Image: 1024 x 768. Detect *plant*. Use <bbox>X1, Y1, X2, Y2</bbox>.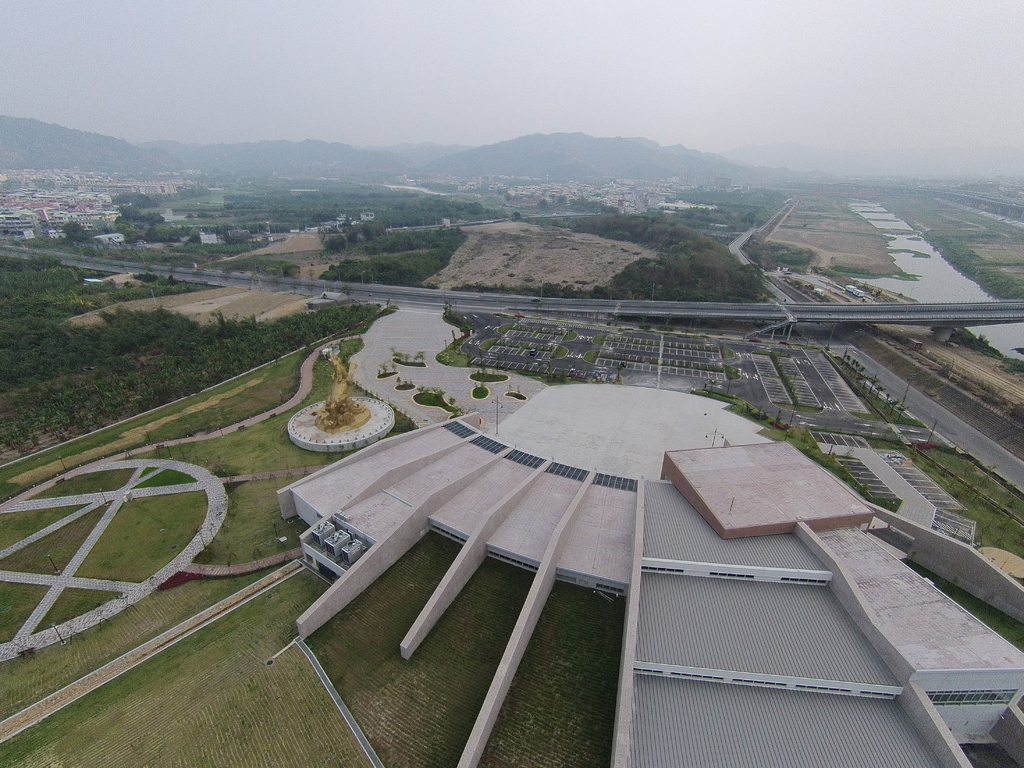
<bbox>495, 322, 511, 332</bbox>.
